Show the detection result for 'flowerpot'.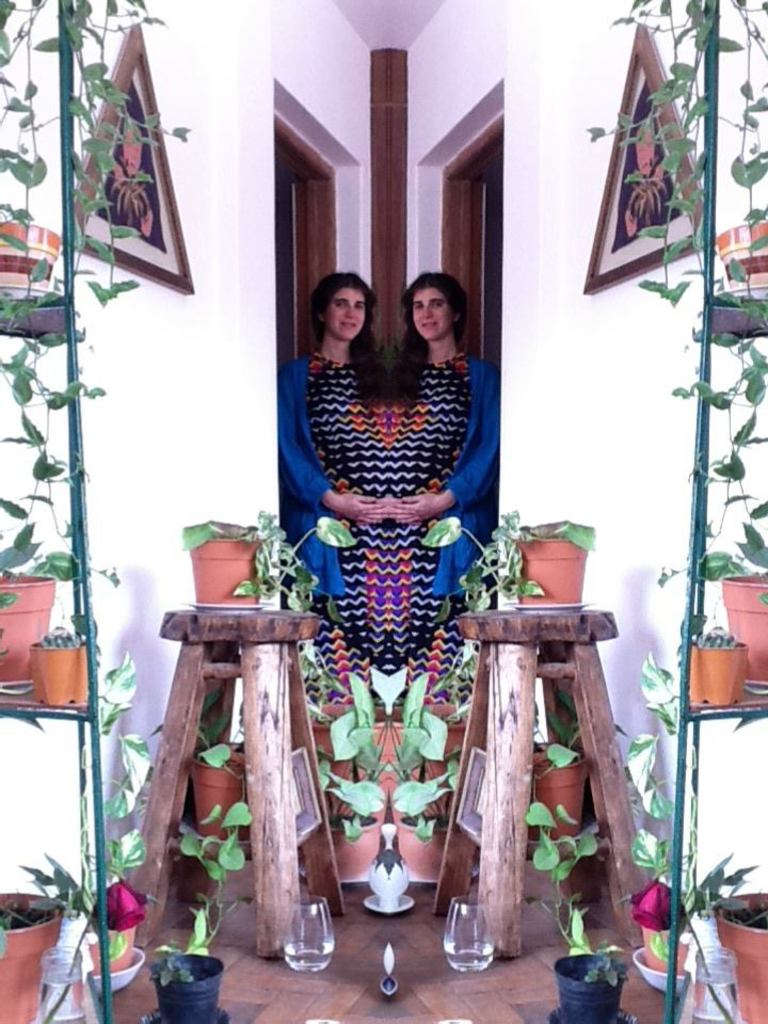
716:222:767:292.
